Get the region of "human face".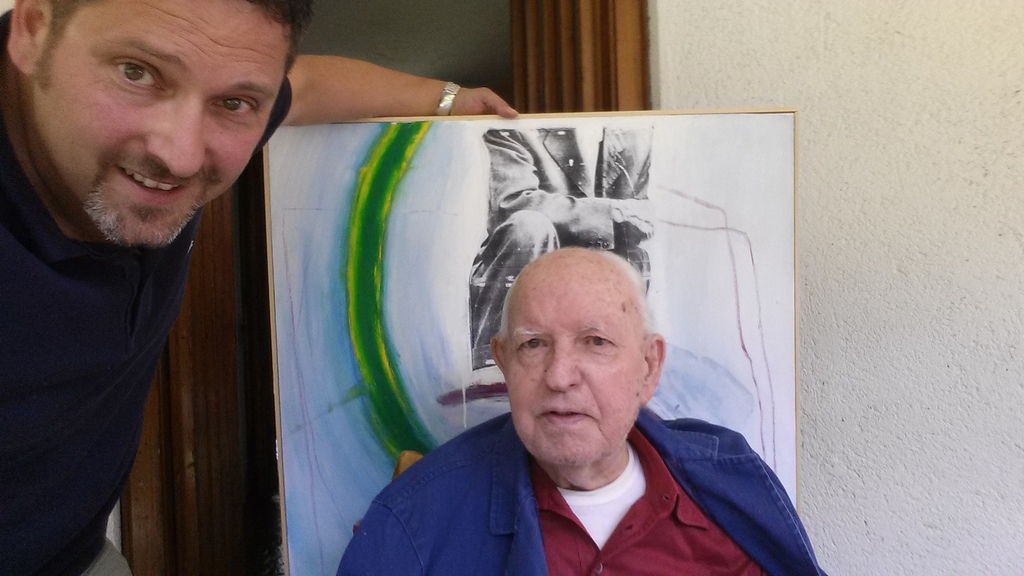
detection(503, 252, 648, 468).
